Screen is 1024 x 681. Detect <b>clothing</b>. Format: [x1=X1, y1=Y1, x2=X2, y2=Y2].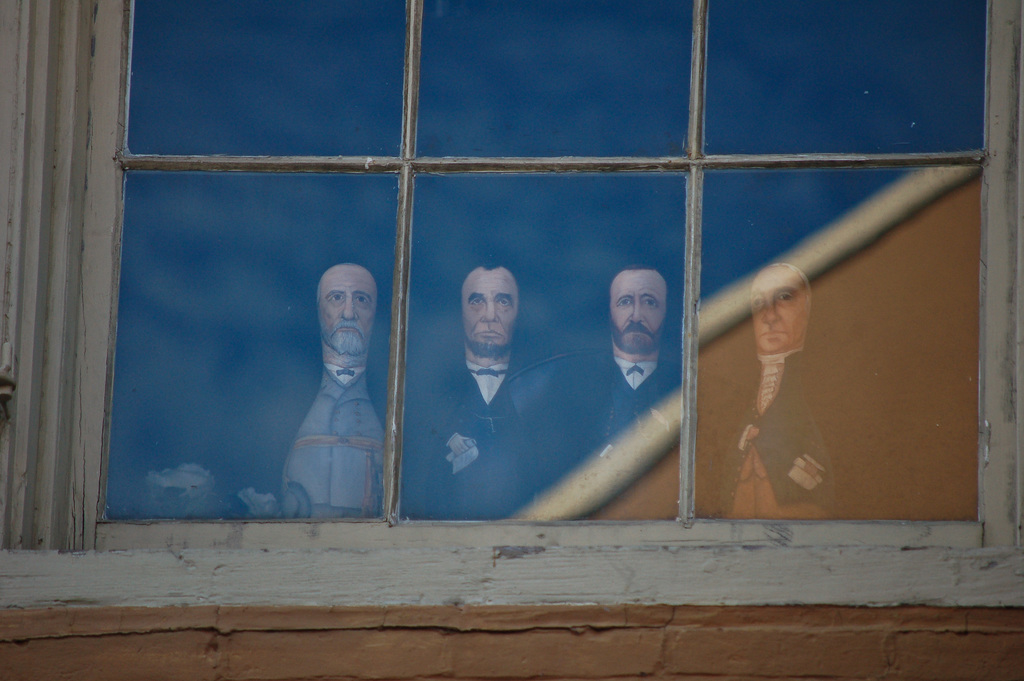
[x1=410, y1=361, x2=583, y2=526].
